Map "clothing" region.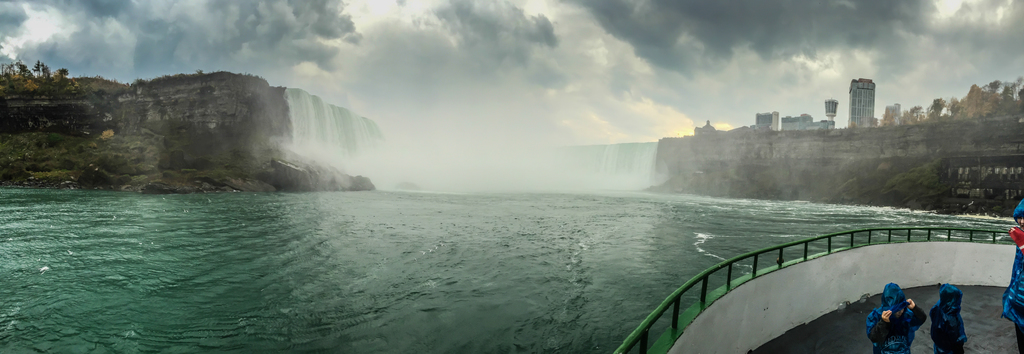
Mapped to <bbox>881, 287, 936, 353</bbox>.
